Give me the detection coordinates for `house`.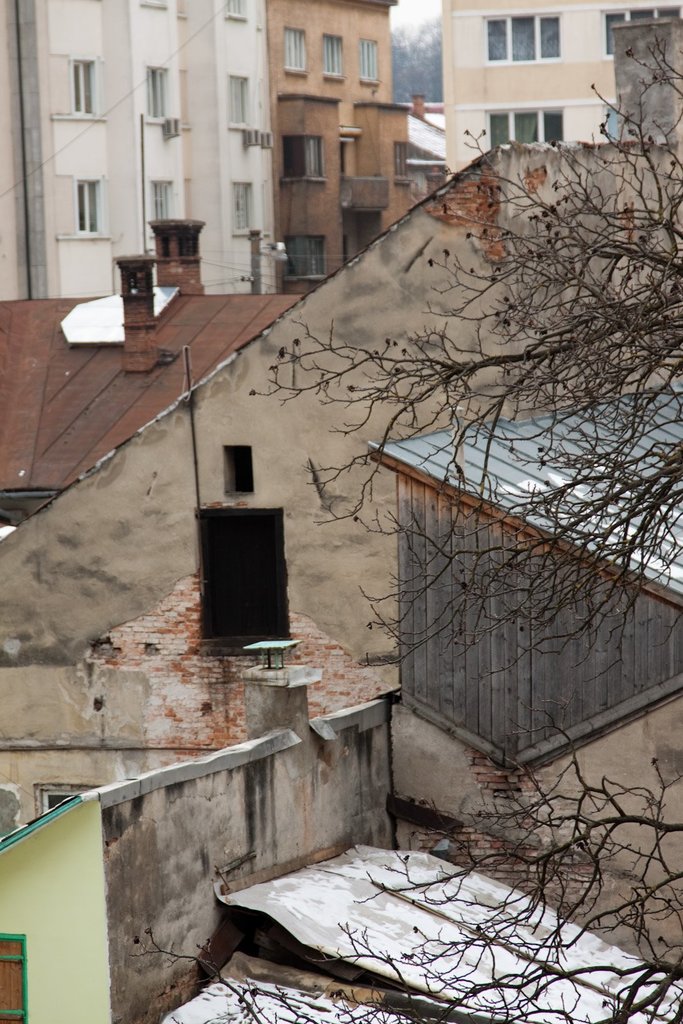
box=[0, 631, 383, 1023].
